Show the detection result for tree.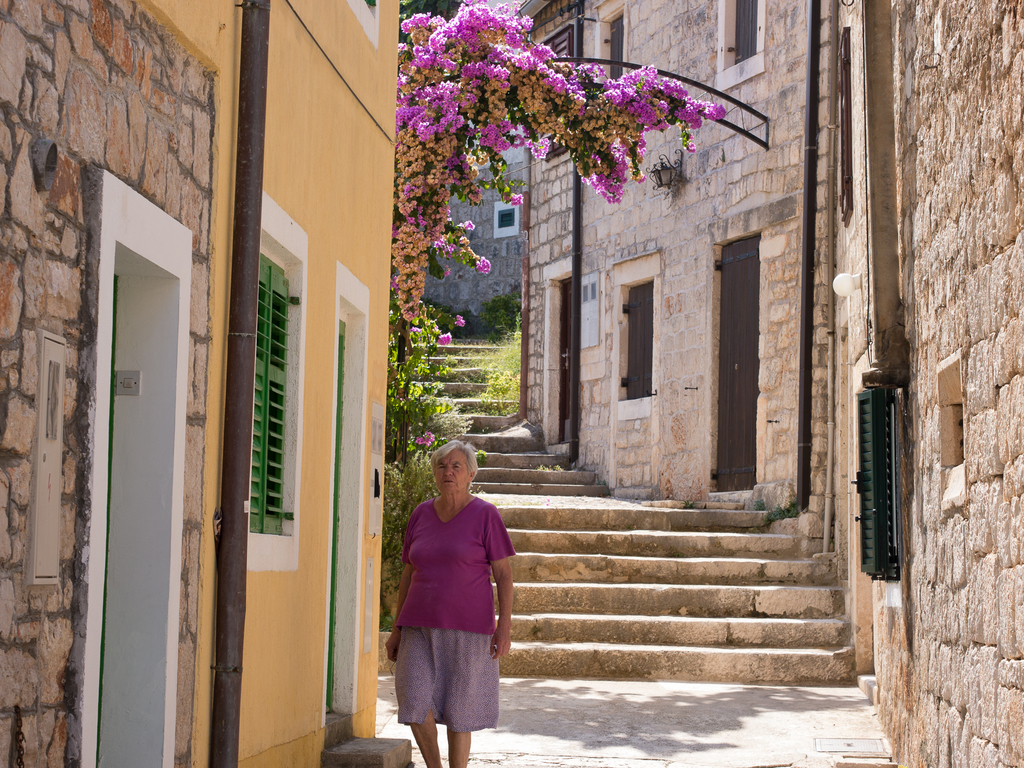
bbox=(388, 0, 729, 467).
